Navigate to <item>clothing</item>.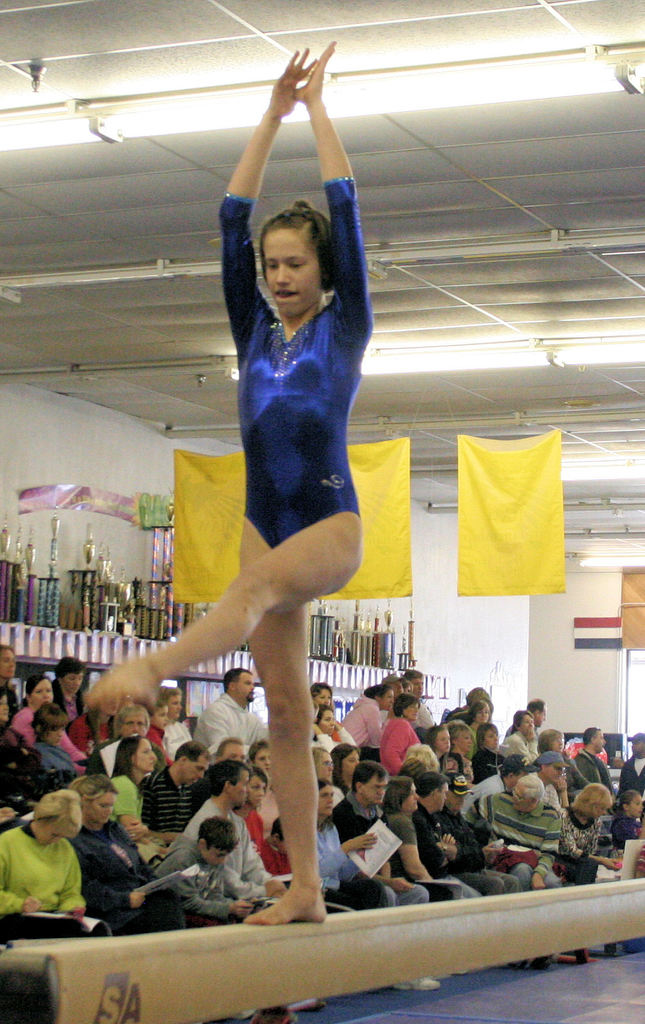
Navigation target: box(70, 812, 186, 938).
